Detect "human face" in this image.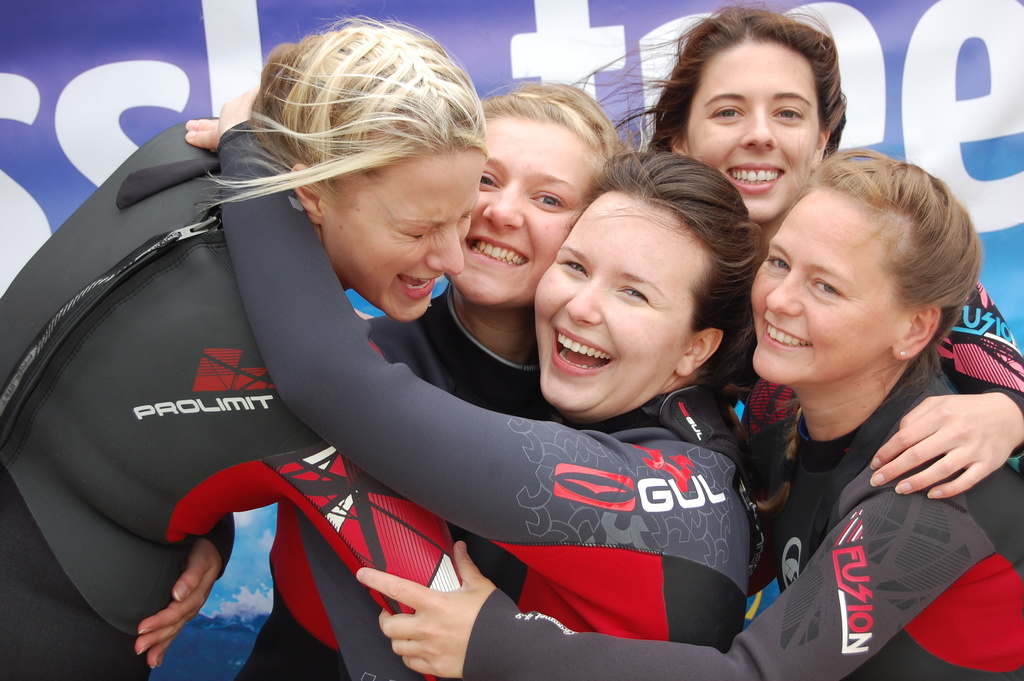
Detection: crop(456, 110, 600, 306).
